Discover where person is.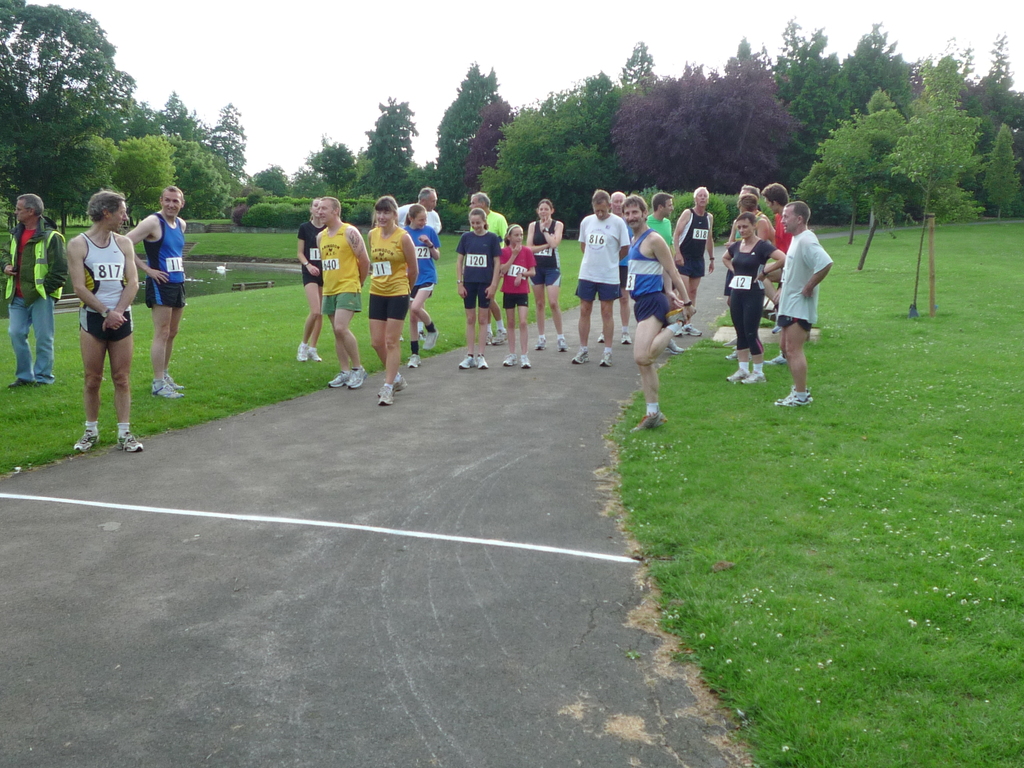
Discovered at crop(124, 180, 190, 404).
